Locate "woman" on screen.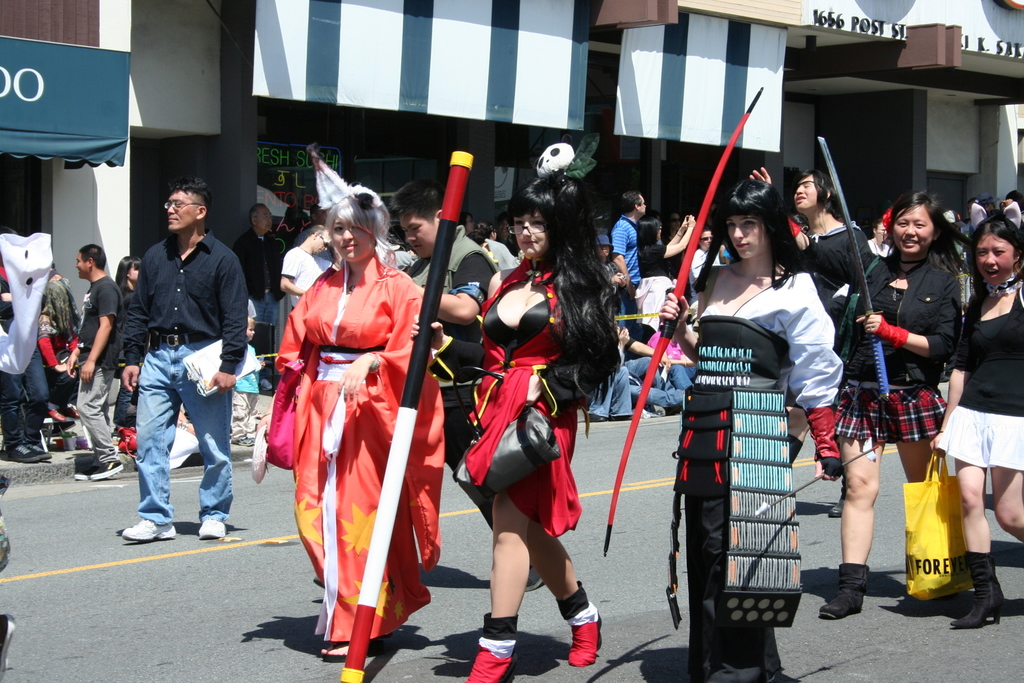
On screen at [left=113, top=252, right=139, bottom=325].
